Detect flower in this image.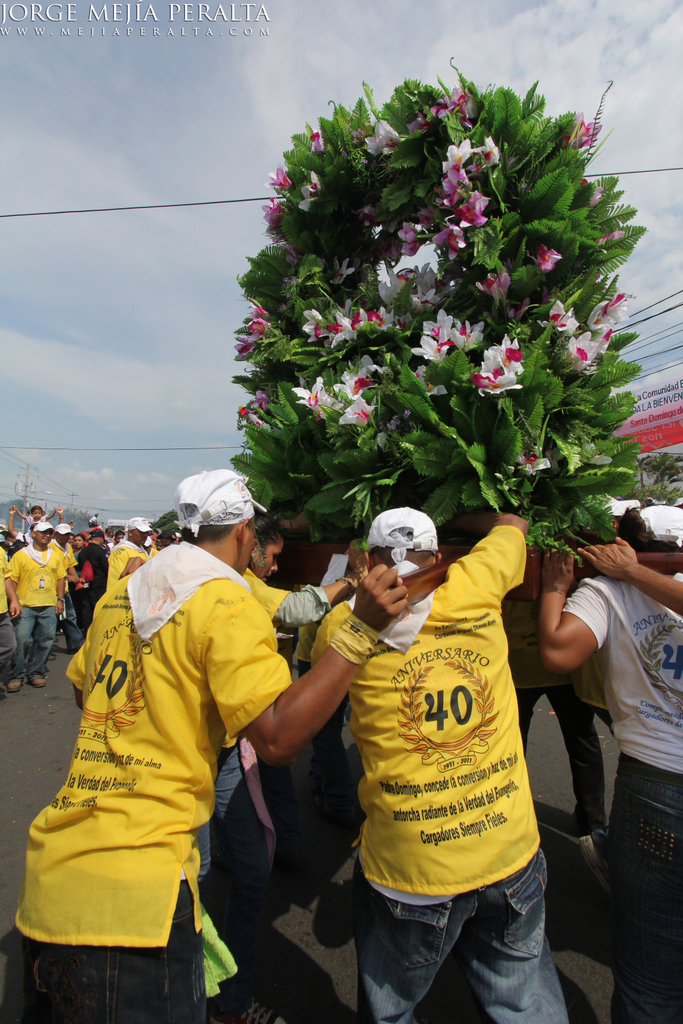
Detection: bbox(469, 327, 533, 395).
